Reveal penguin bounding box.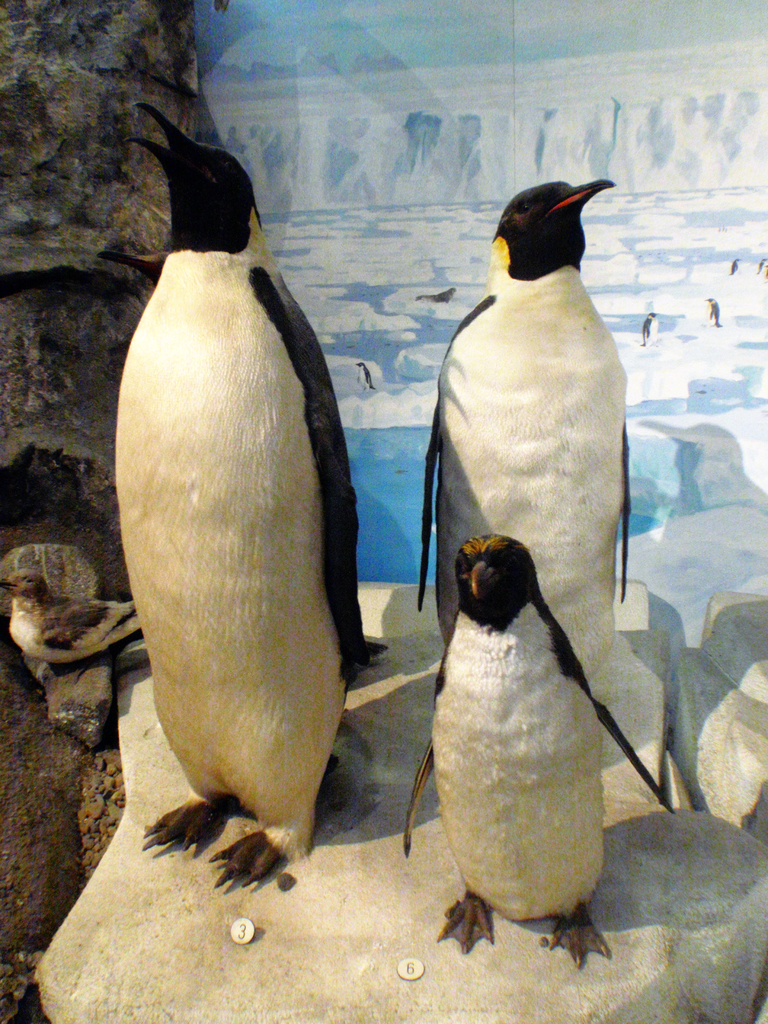
Revealed: box(111, 101, 391, 899).
